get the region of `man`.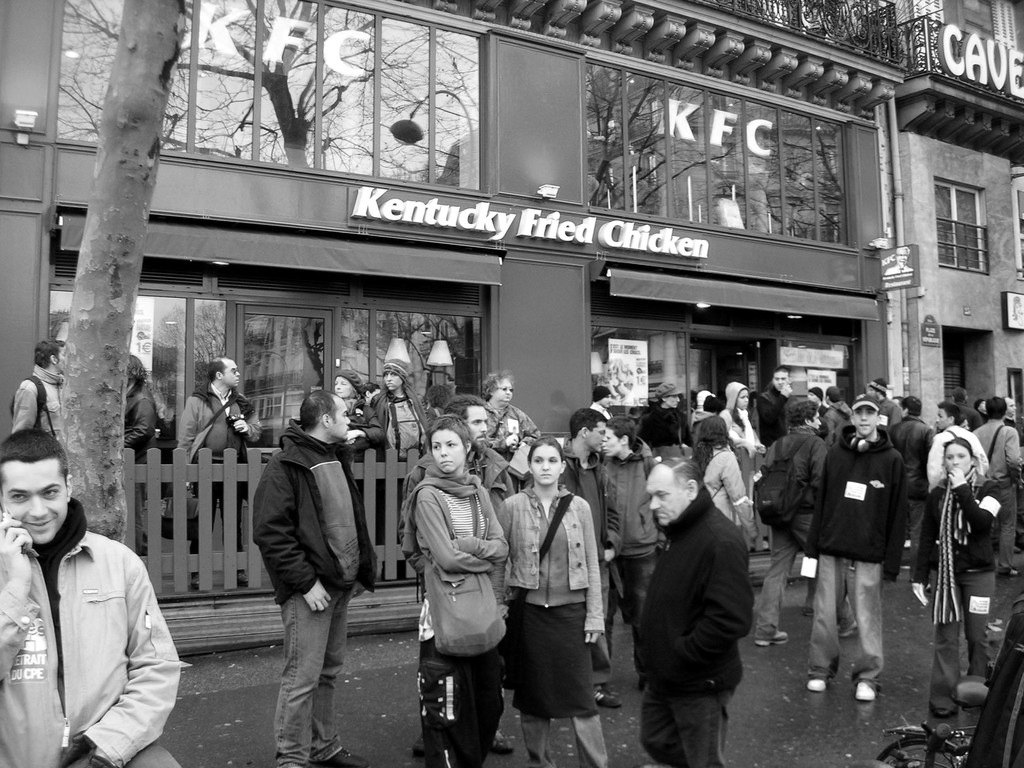
888:393:939:580.
